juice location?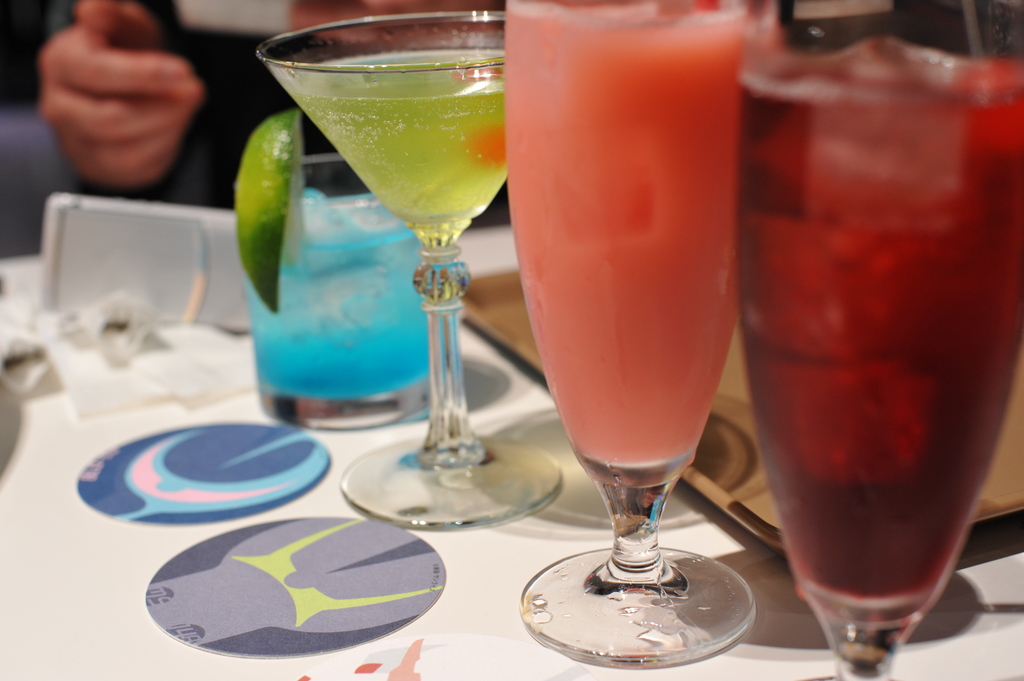
BBox(500, 0, 784, 469)
